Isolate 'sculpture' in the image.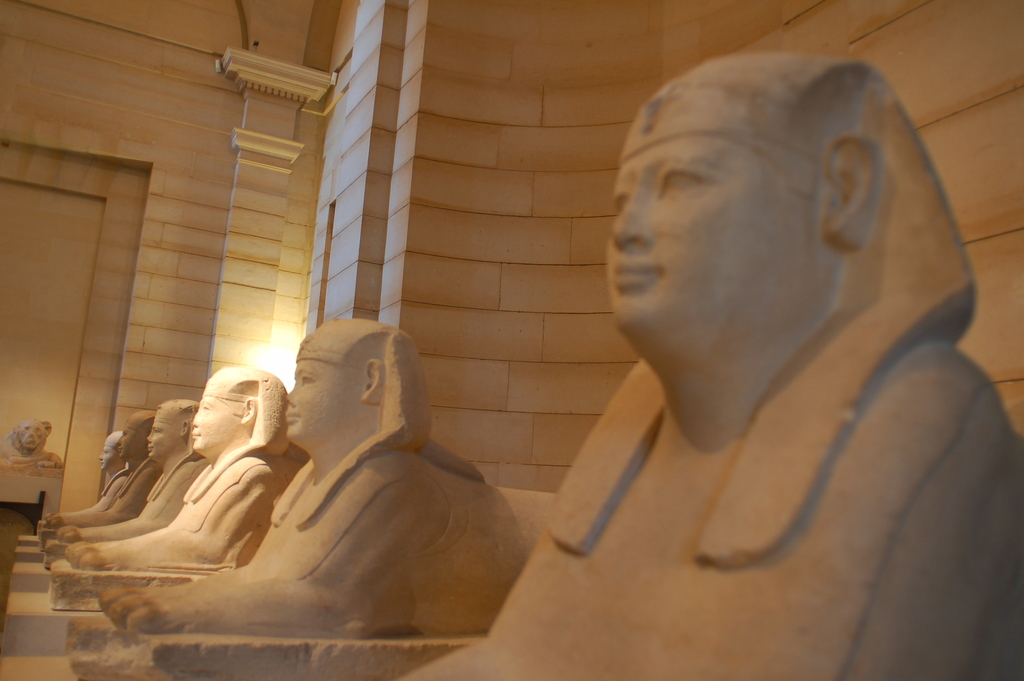
Isolated region: detection(111, 314, 516, 658).
